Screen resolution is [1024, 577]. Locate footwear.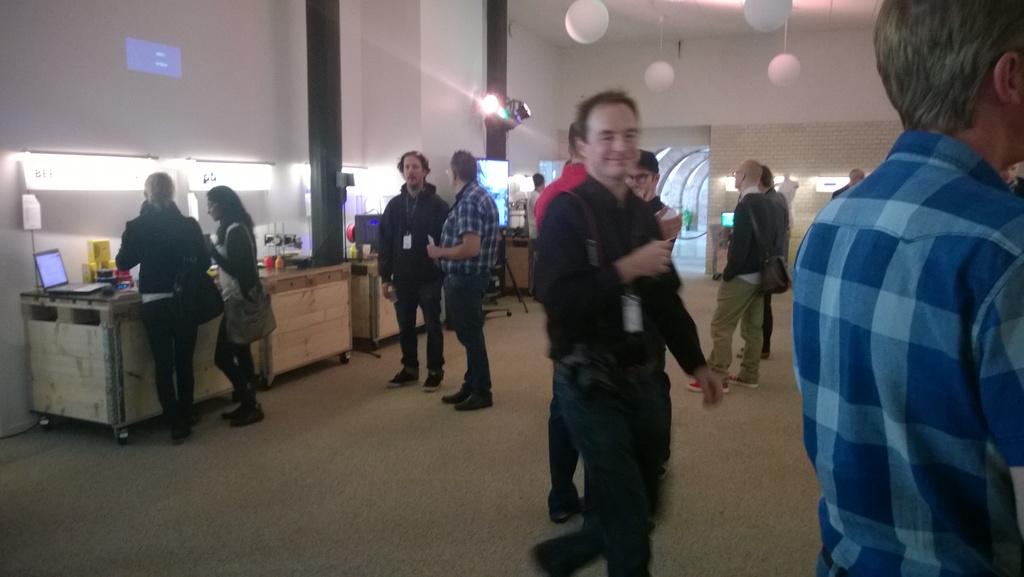
<box>439,390,465,405</box>.
